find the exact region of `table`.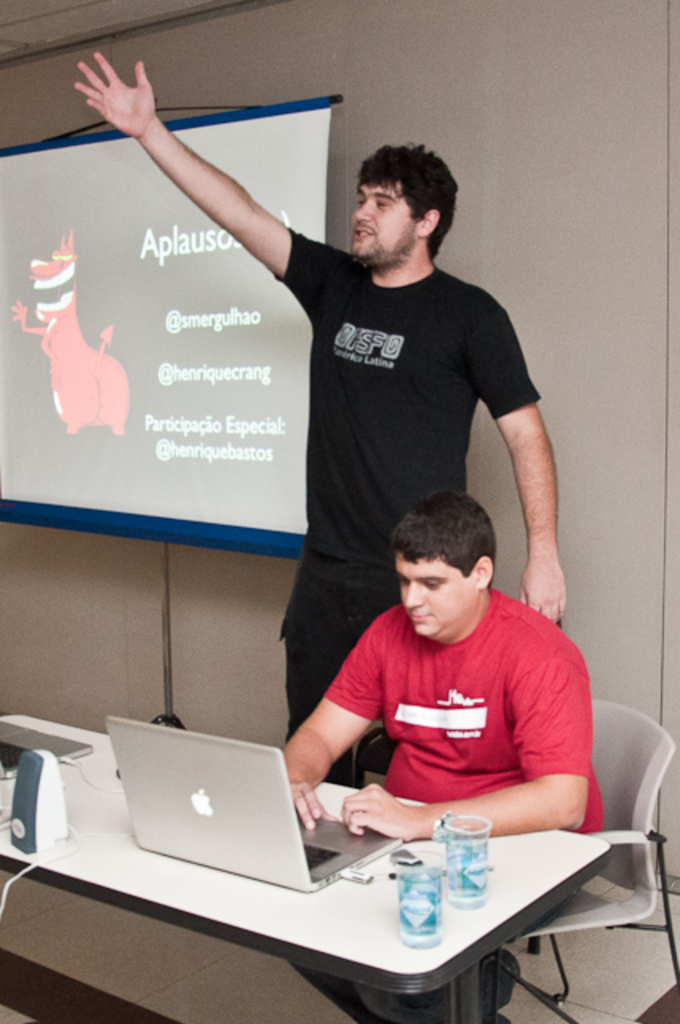
Exact region: x1=0, y1=704, x2=619, y2=1022.
